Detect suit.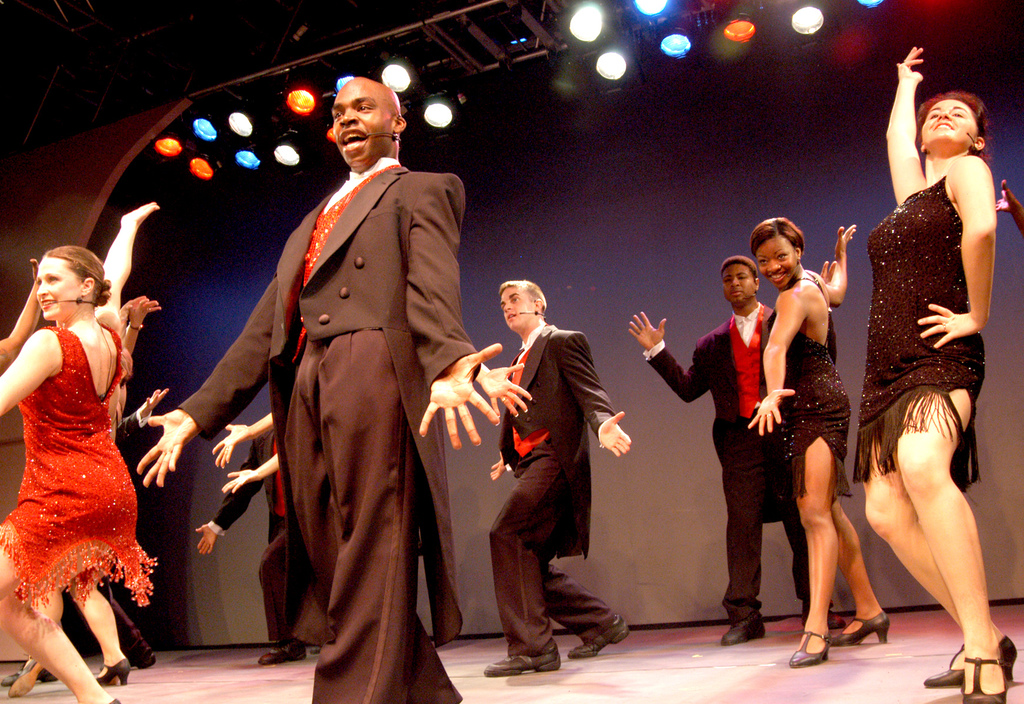
Detected at bbox=[204, 432, 288, 633].
